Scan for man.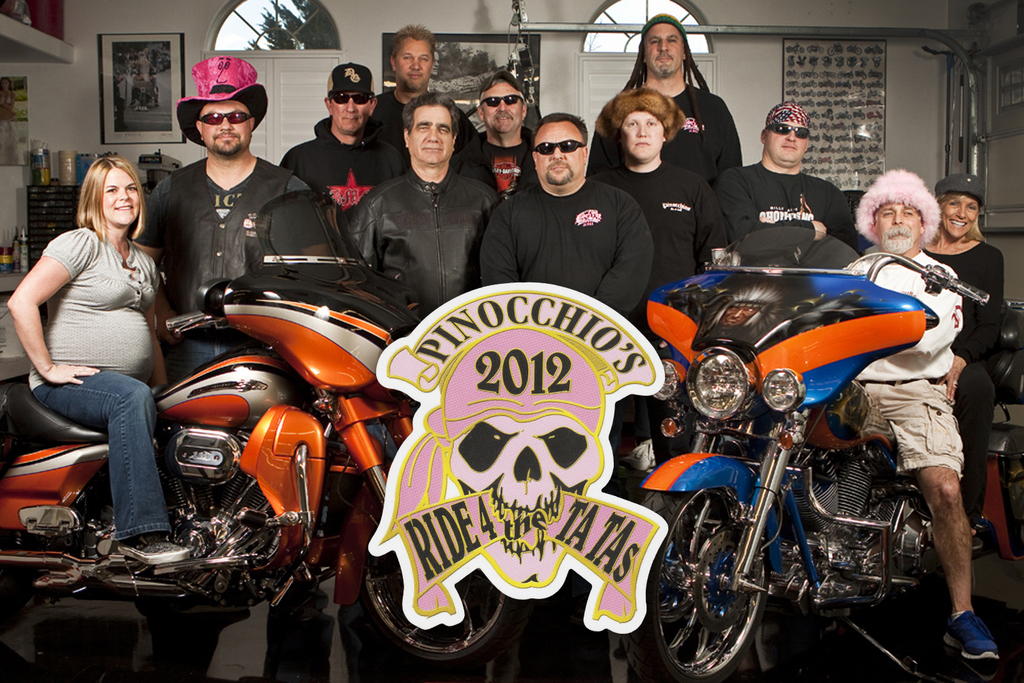
Scan result: Rect(451, 68, 541, 205).
